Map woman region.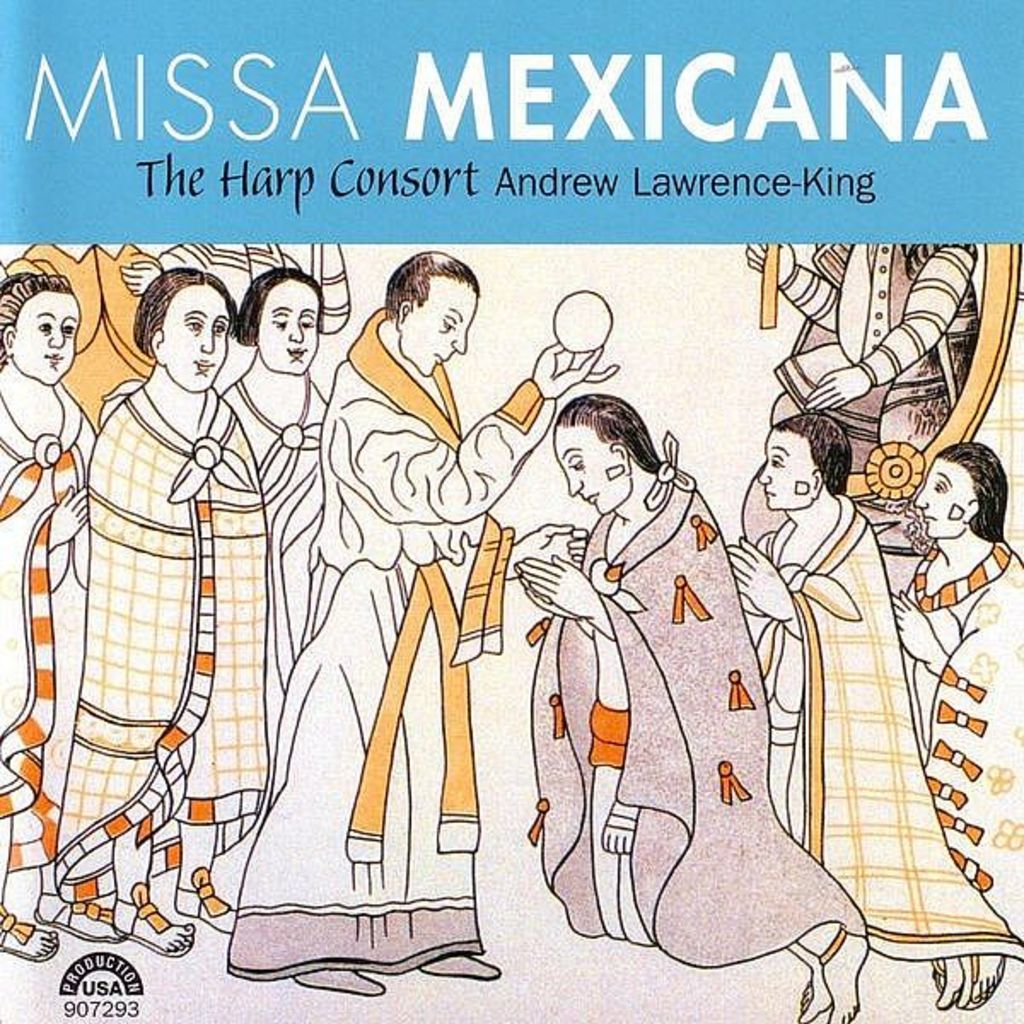
Mapped to left=719, top=413, right=1022, bottom=1022.
